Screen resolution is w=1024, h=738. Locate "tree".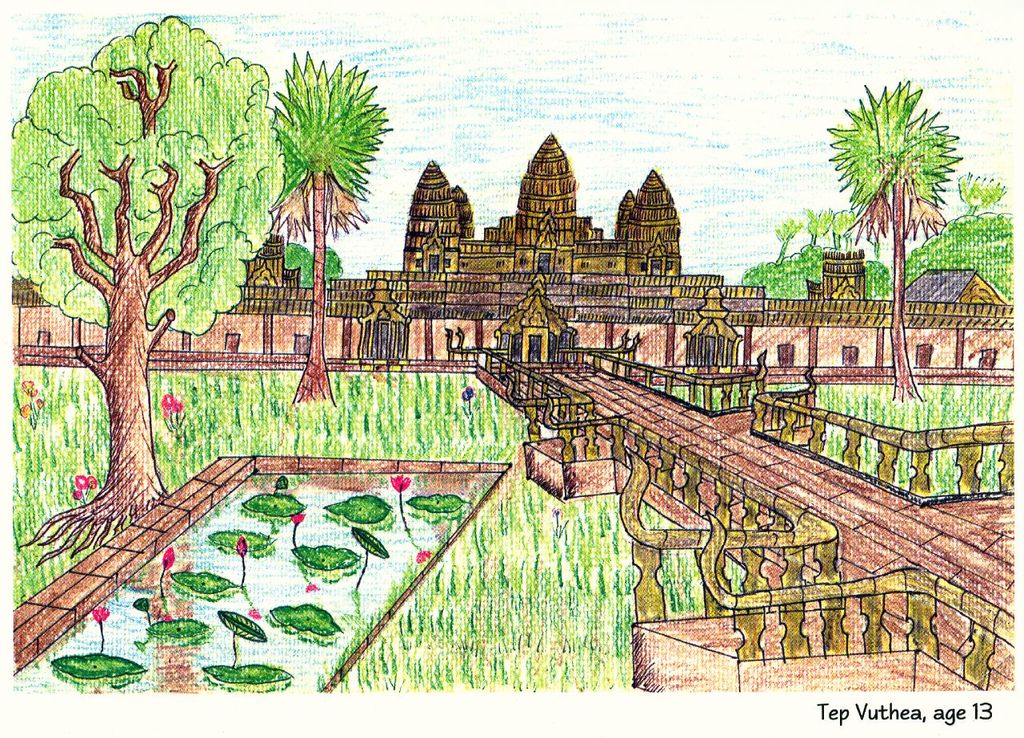
274 49 389 421.
